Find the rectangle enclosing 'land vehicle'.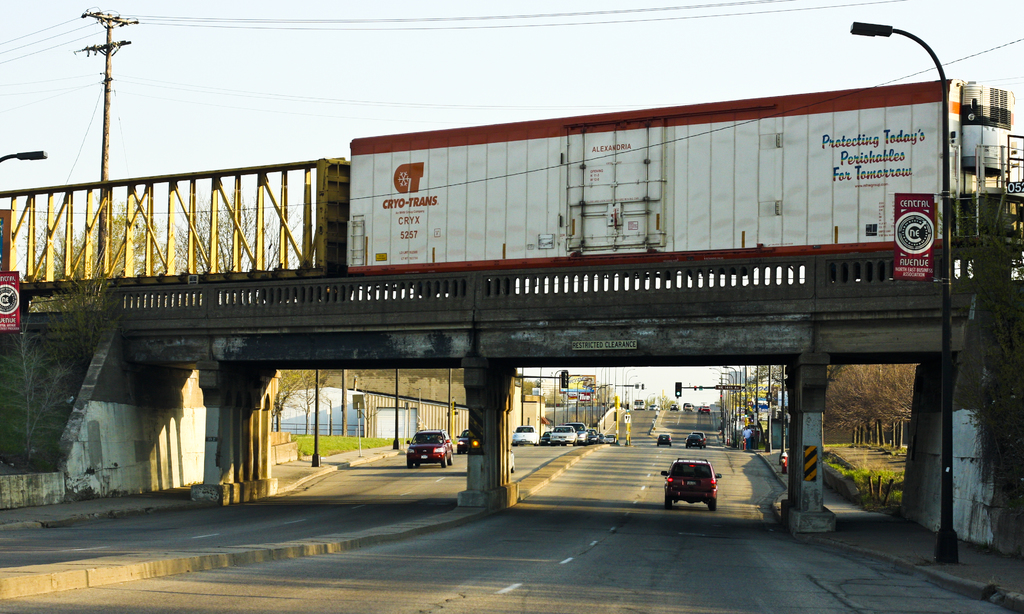
bbox=(668, 400, 679, 413).
